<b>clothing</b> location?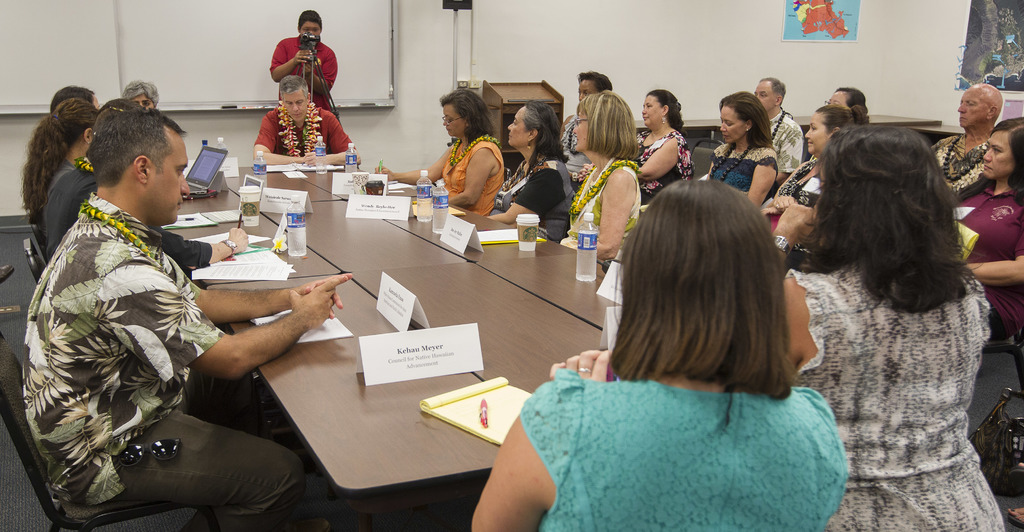
x1=263, y1=42, x2=340, y2=93
